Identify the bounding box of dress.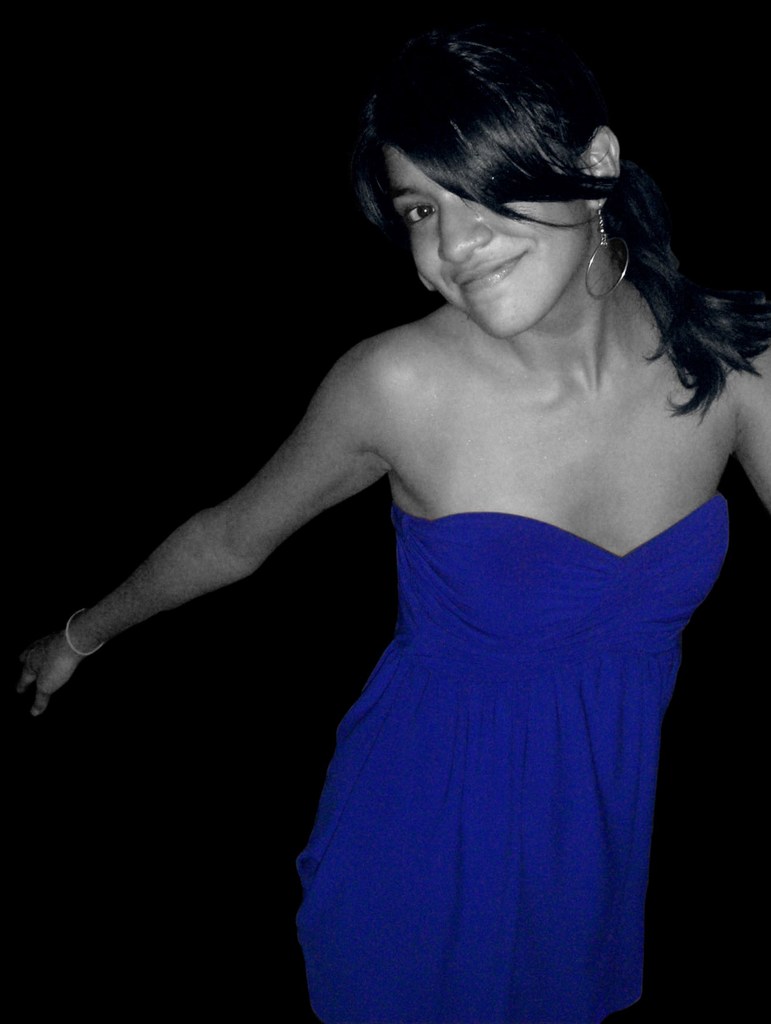
crop(294, 495, 729, 1023).
